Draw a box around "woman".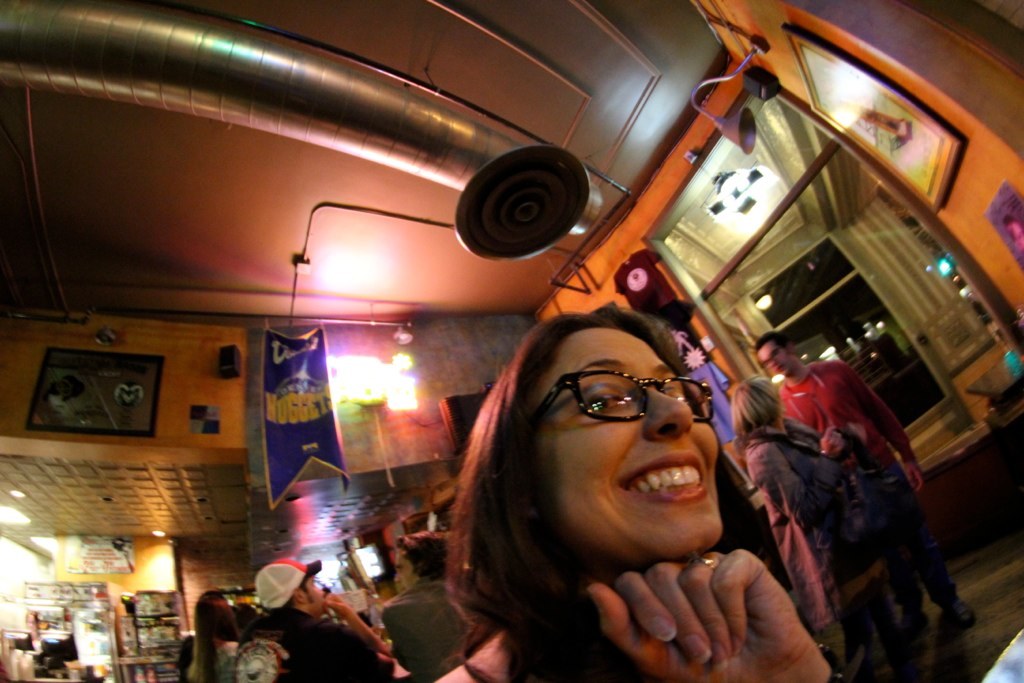
box(728, 373, 883, 682).
